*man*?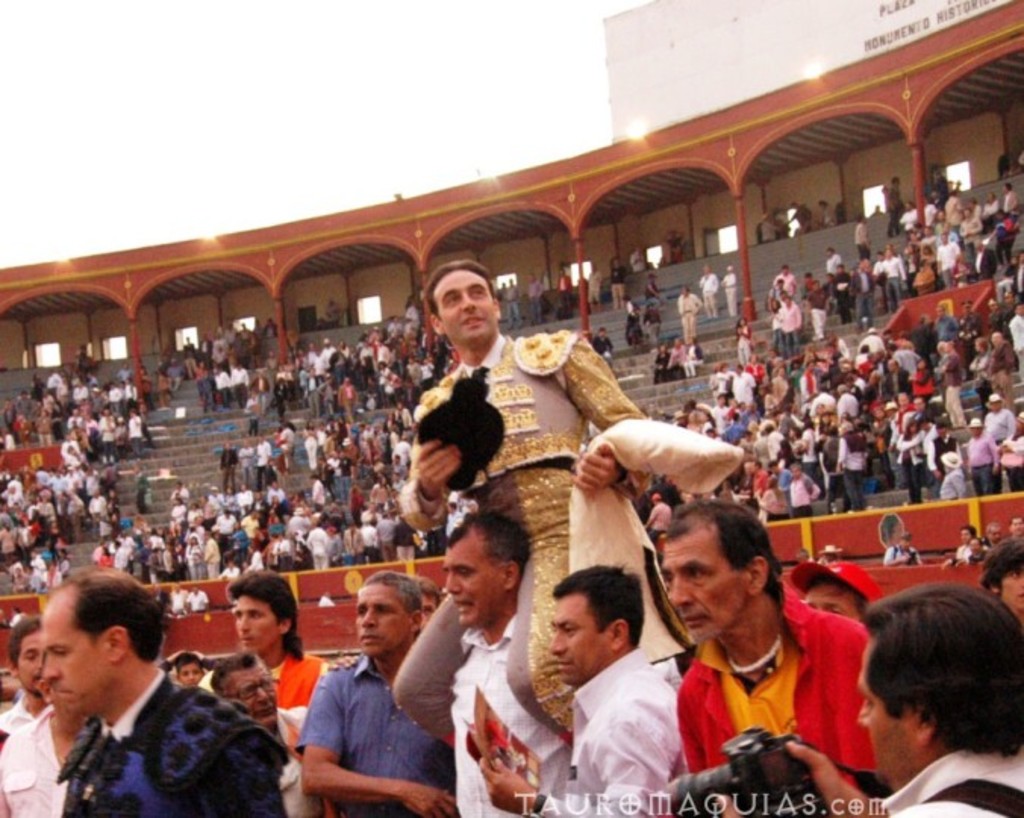
{"x1": 447, "y1": 507, "x2": 574, "y2": 816}
